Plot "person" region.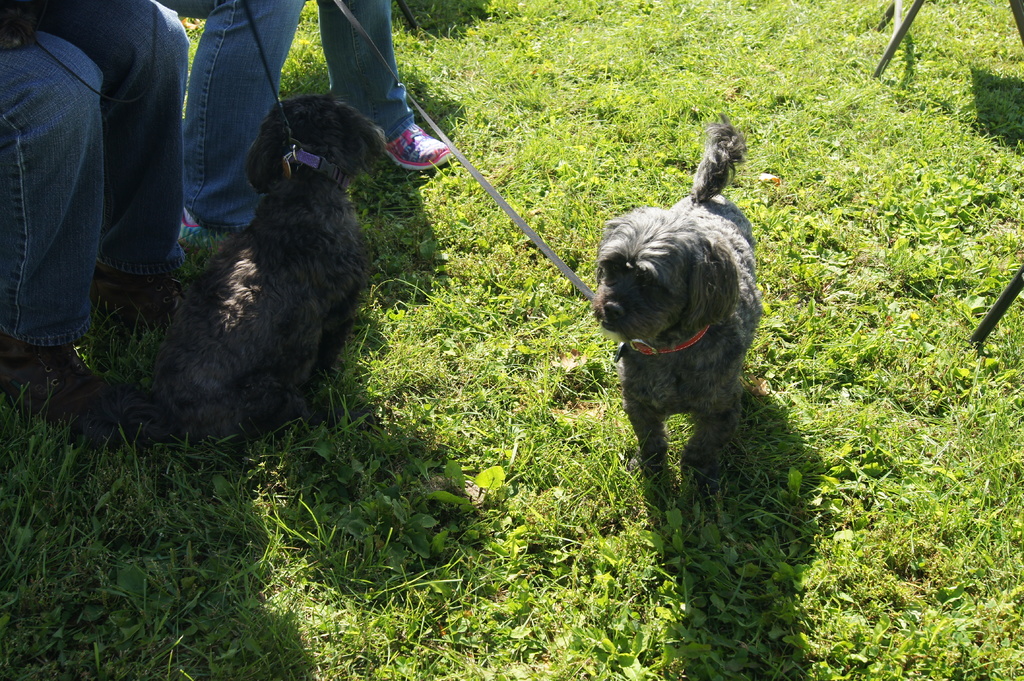
Plotted at (left=0, top=0, right=200, bottom=442).
